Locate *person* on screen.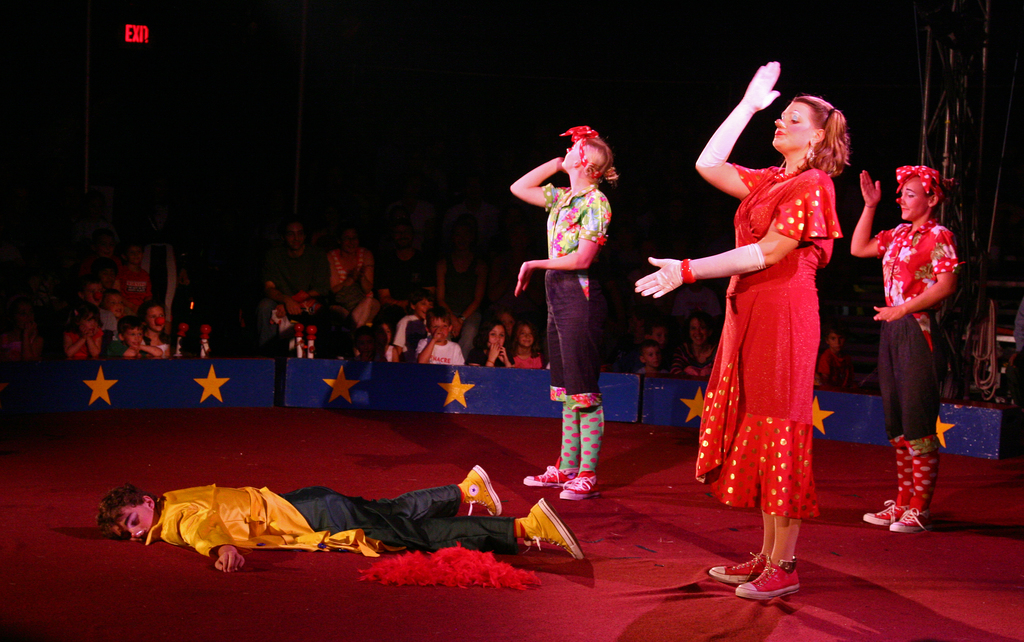
On screen at (x1=524, y1=102, x2=622, y2=500).
